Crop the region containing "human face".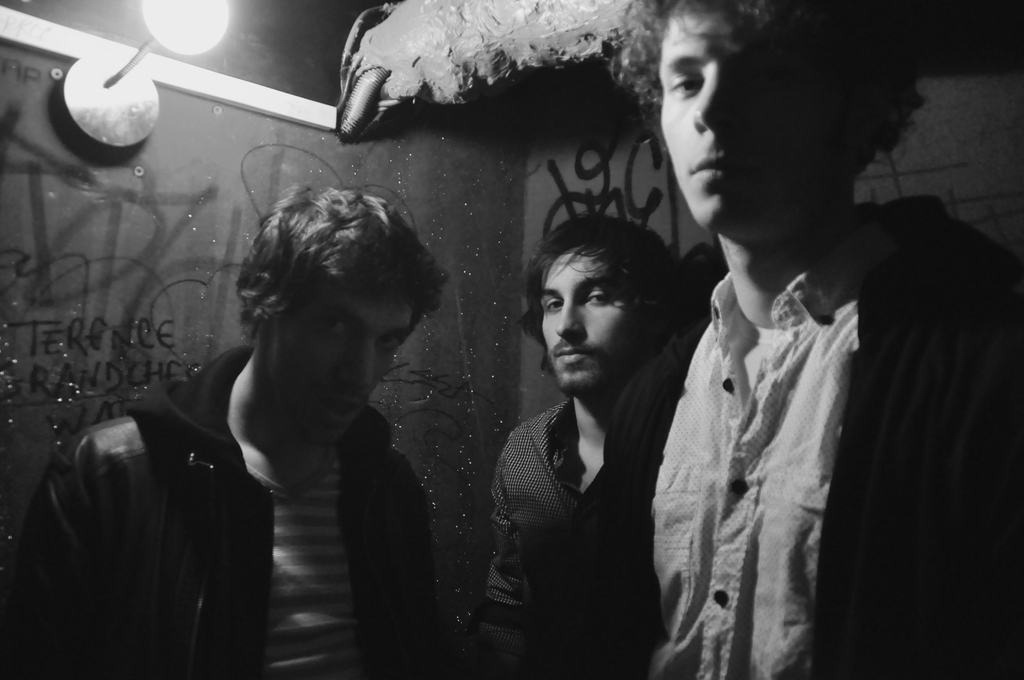
Crop region: {"left": 655, "top": 12, "right": 837, "bottom": 233}.
